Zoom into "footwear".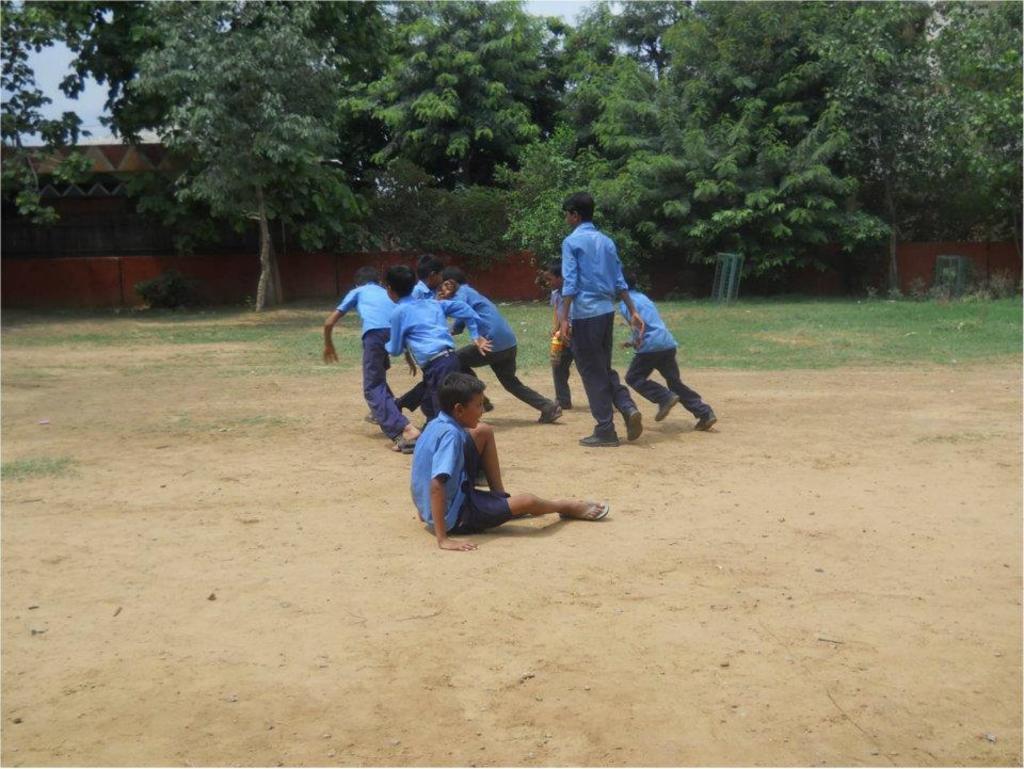
Zoom target: BBox(657, 382, 679, 419).
